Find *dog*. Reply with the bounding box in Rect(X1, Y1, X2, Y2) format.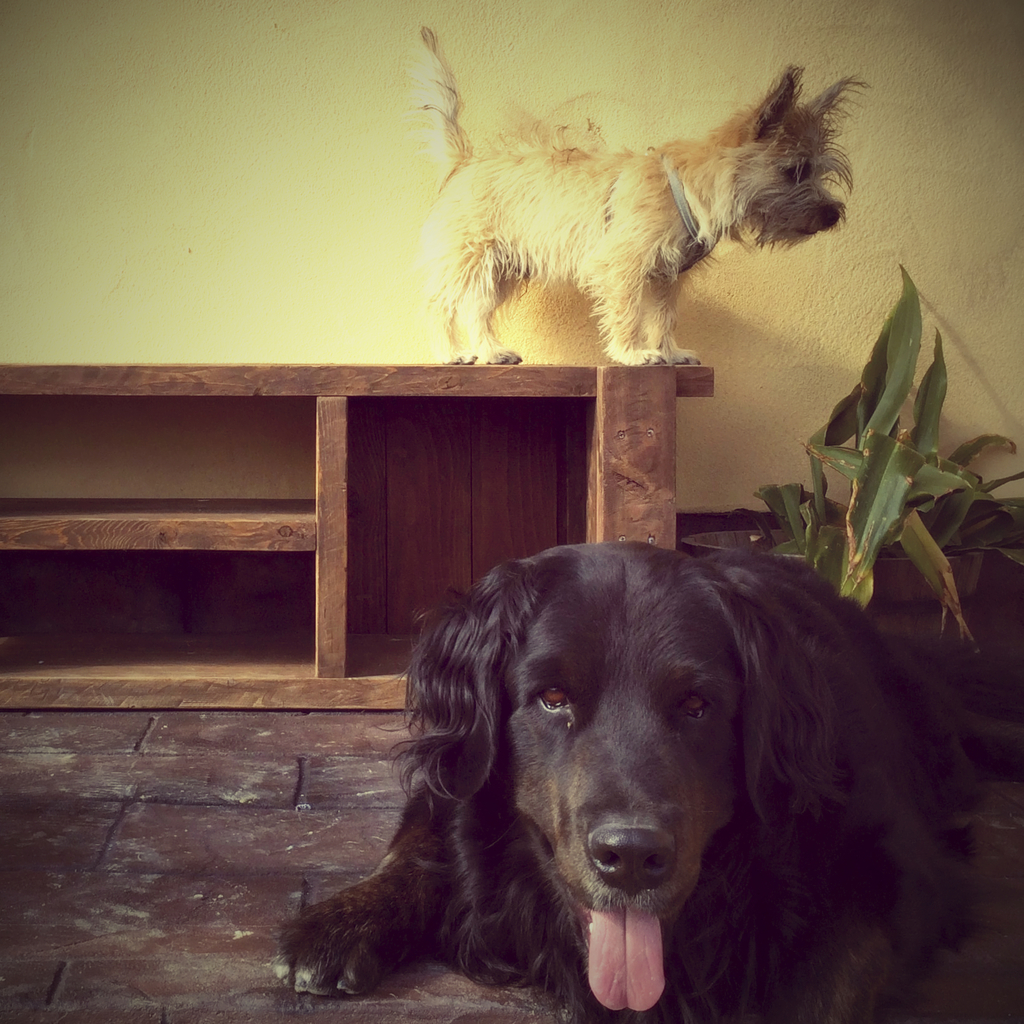
Rect(413, 22, 872, 365).
